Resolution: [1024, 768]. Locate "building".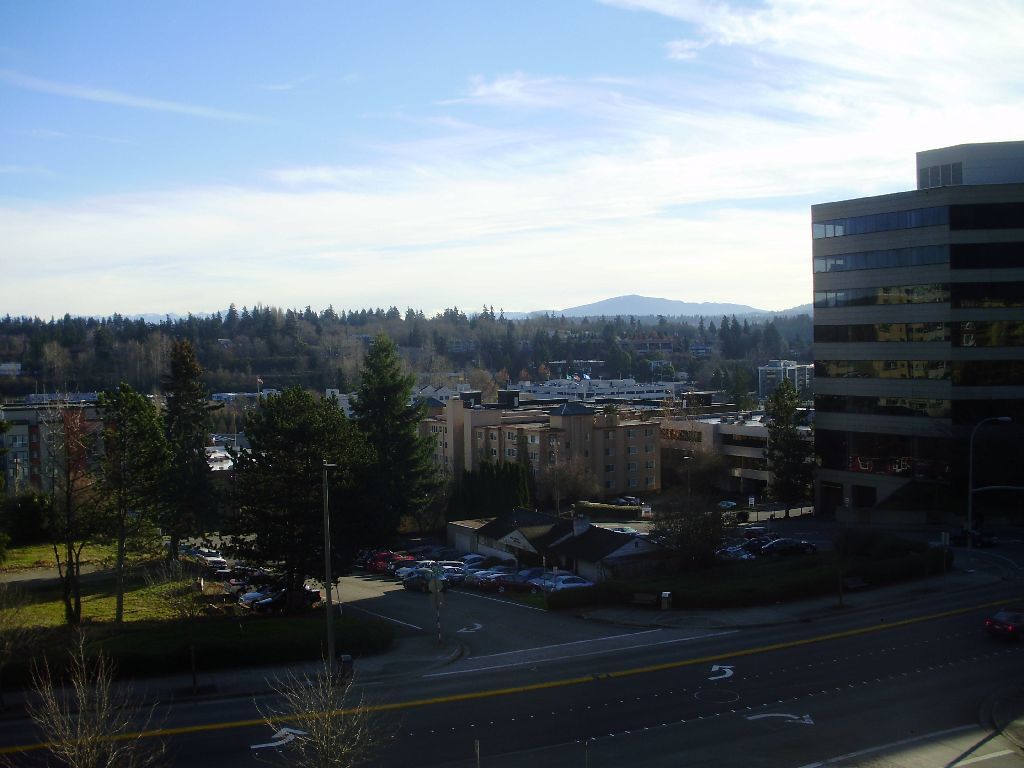
(x1=807, y1=181, x2=1021, y2=547).
